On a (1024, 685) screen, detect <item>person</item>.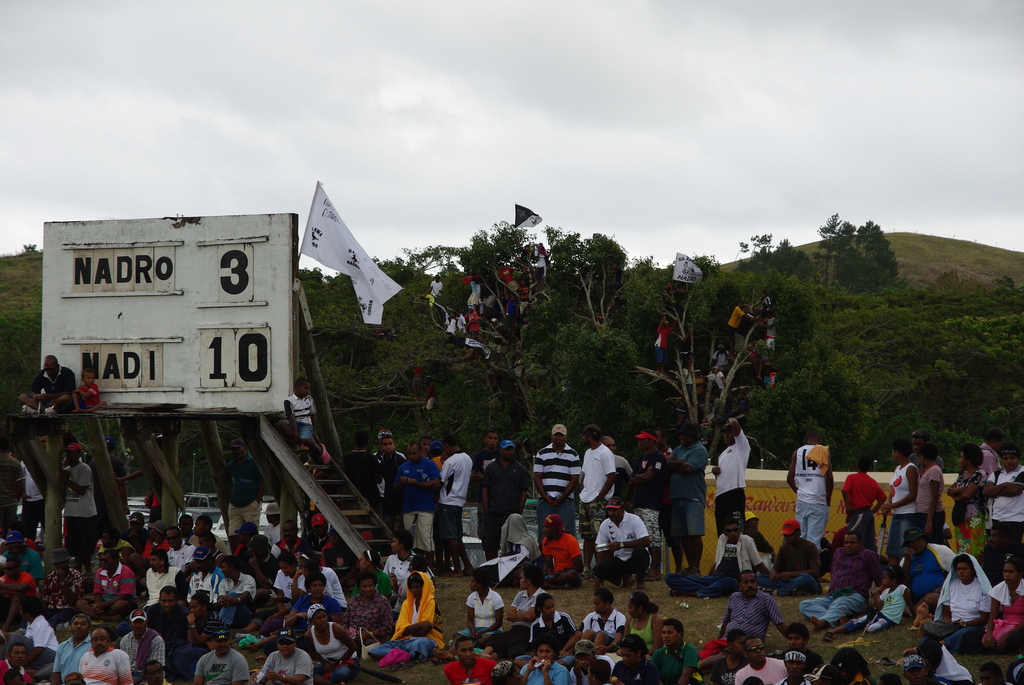
pyautogui.locateOnScreen(365, 571, 449, 670).
